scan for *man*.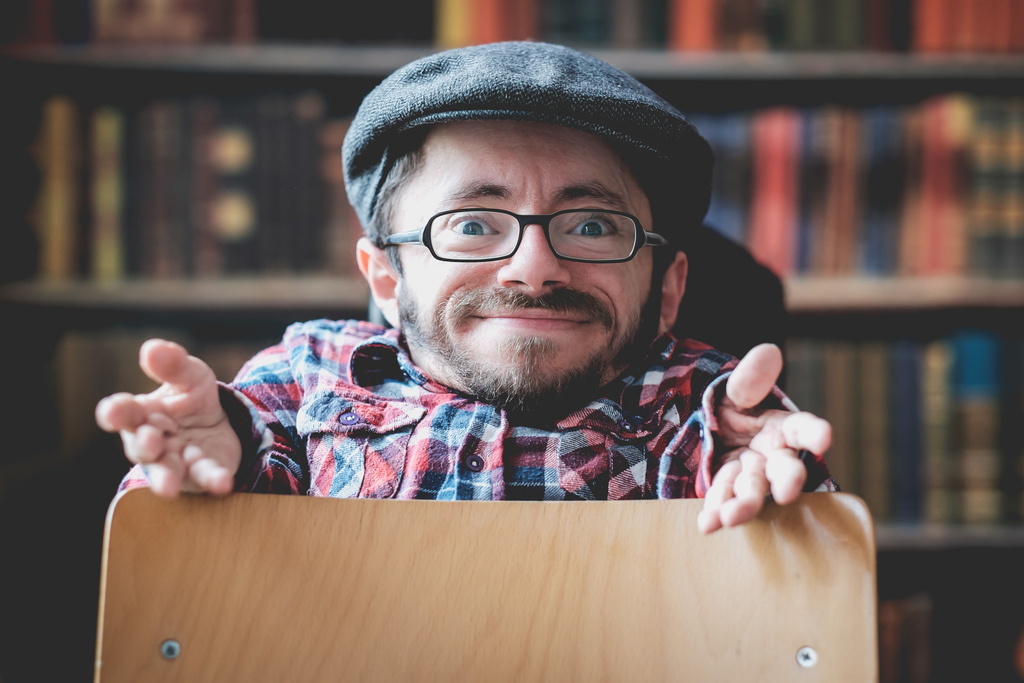
Scan result: bbox=[218, 110, 811, 514].
